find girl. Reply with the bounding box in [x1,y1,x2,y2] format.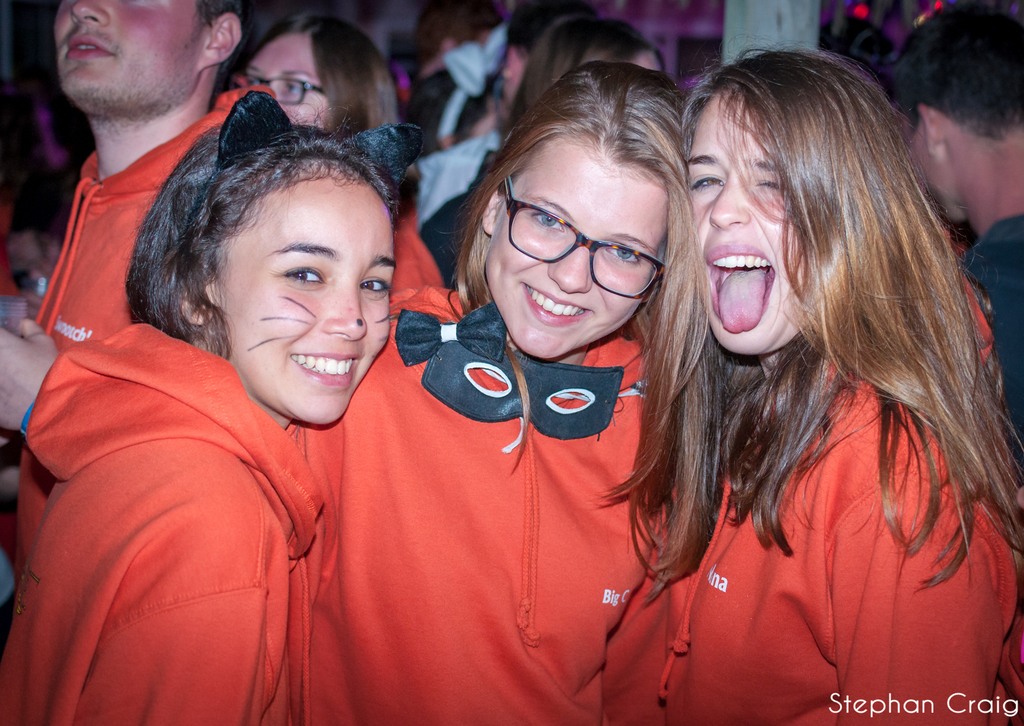
[0,78,404,725].
